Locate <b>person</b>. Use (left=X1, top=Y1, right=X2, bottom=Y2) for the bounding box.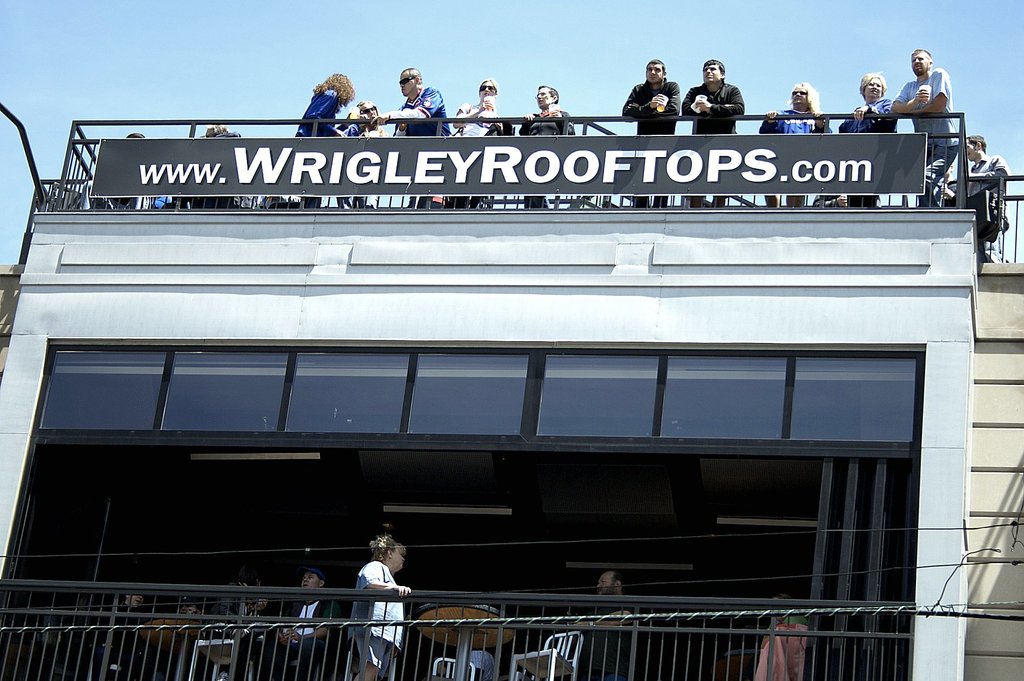
(left=190, top=581, right=269, bottom=680).
